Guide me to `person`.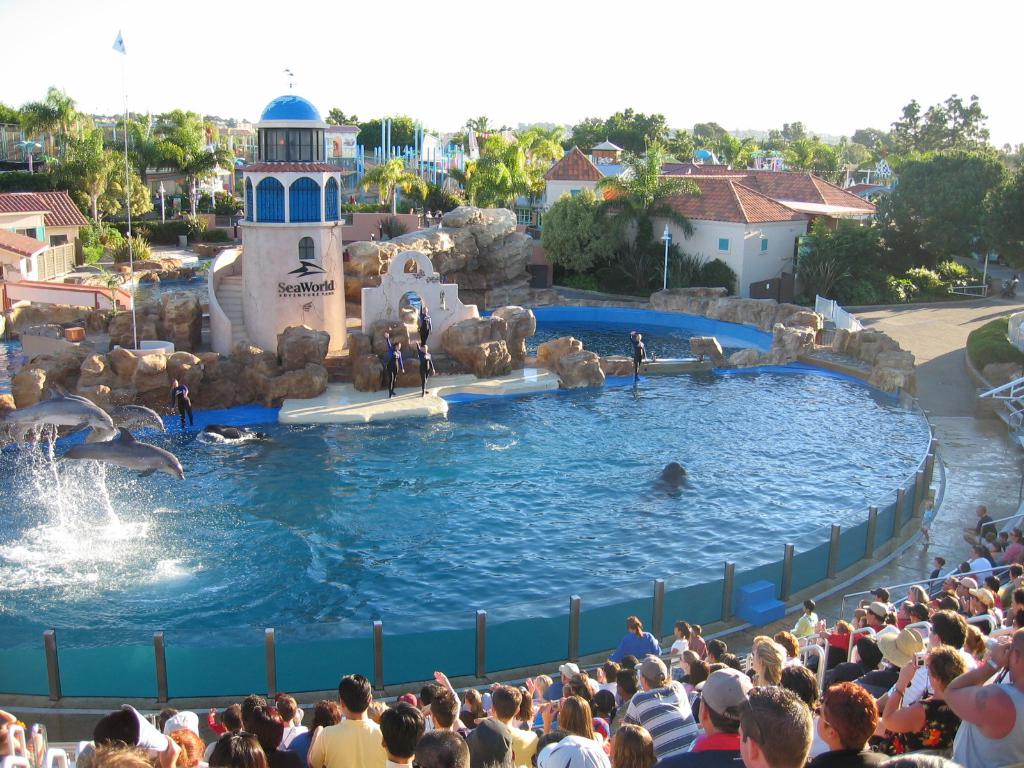
Guidance: l=419, t=305, r=436, b=351.
